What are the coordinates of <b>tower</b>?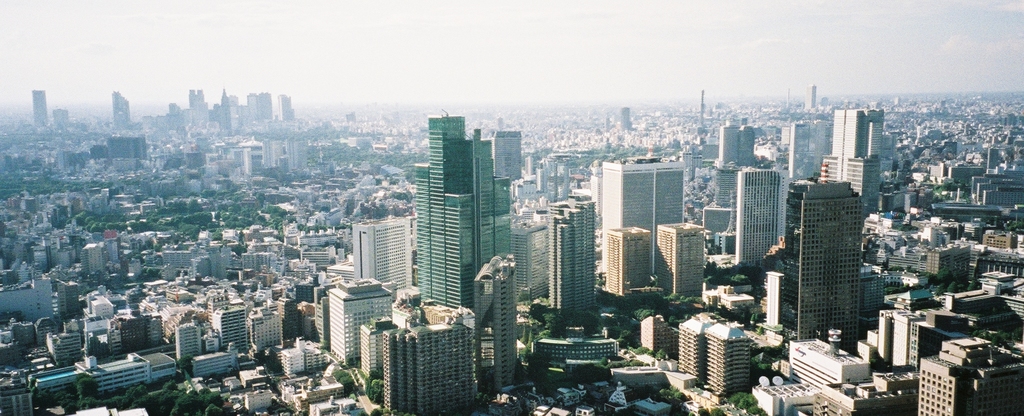
[left=728, top=155, right=783, bottom=269].
